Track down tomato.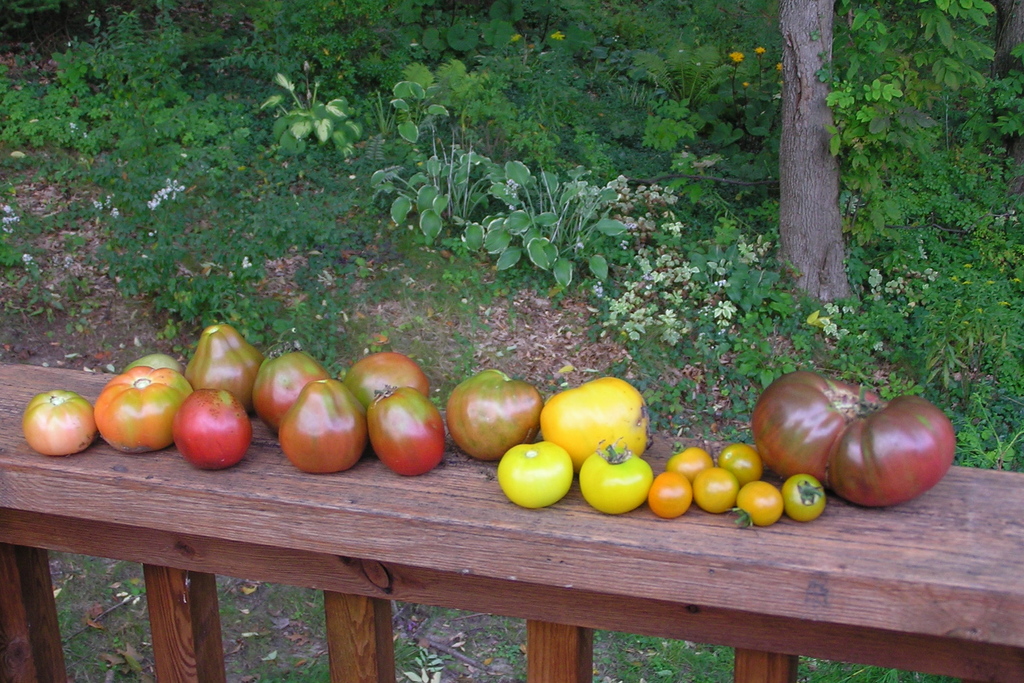
Tracked to bbox=(498, 443, 576, 509).
